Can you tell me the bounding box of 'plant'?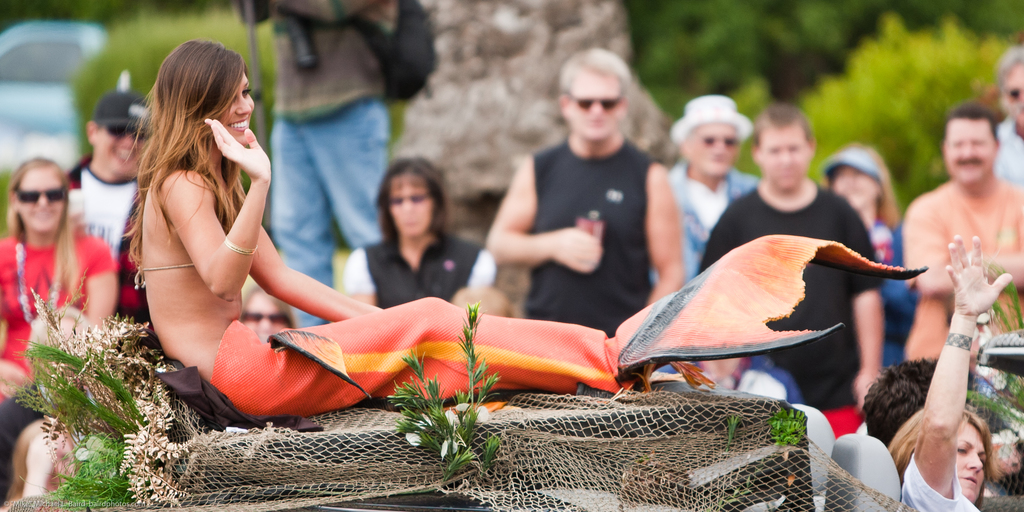
(390, 304, 511, 481).
